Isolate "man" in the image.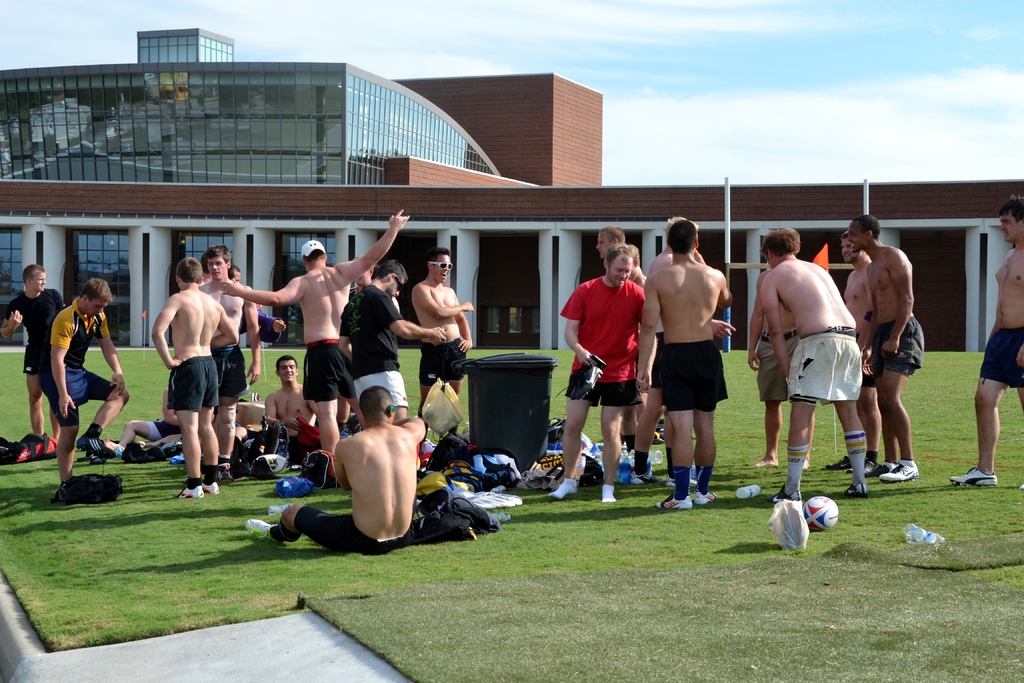
Isolated region: (220, 207, 410, 463).
